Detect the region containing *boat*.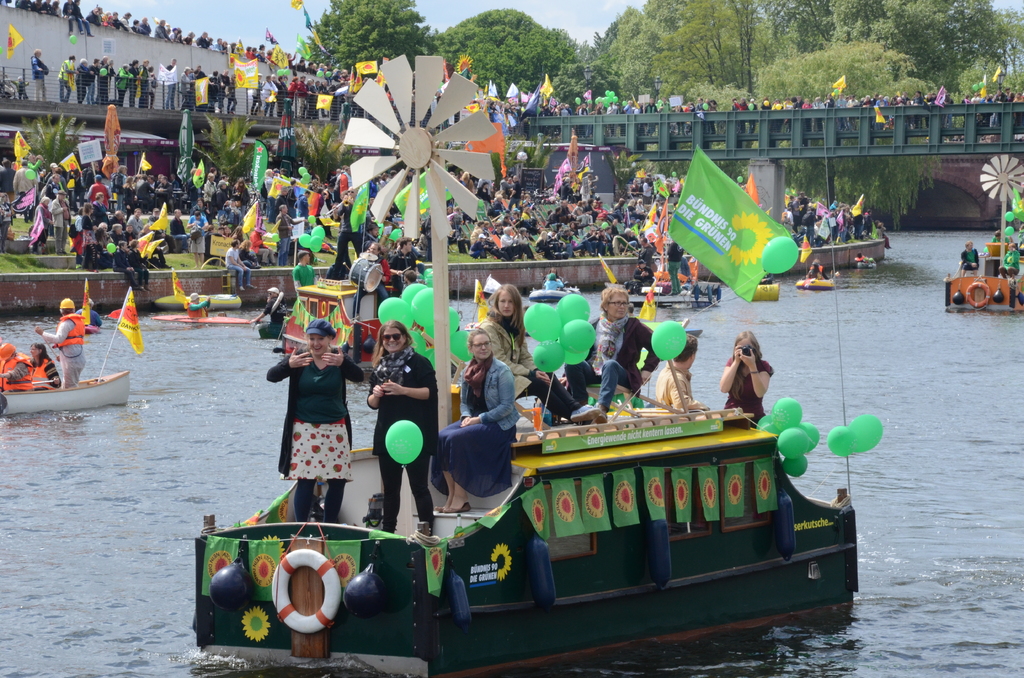
crop(951, 159, 1023, 307).
